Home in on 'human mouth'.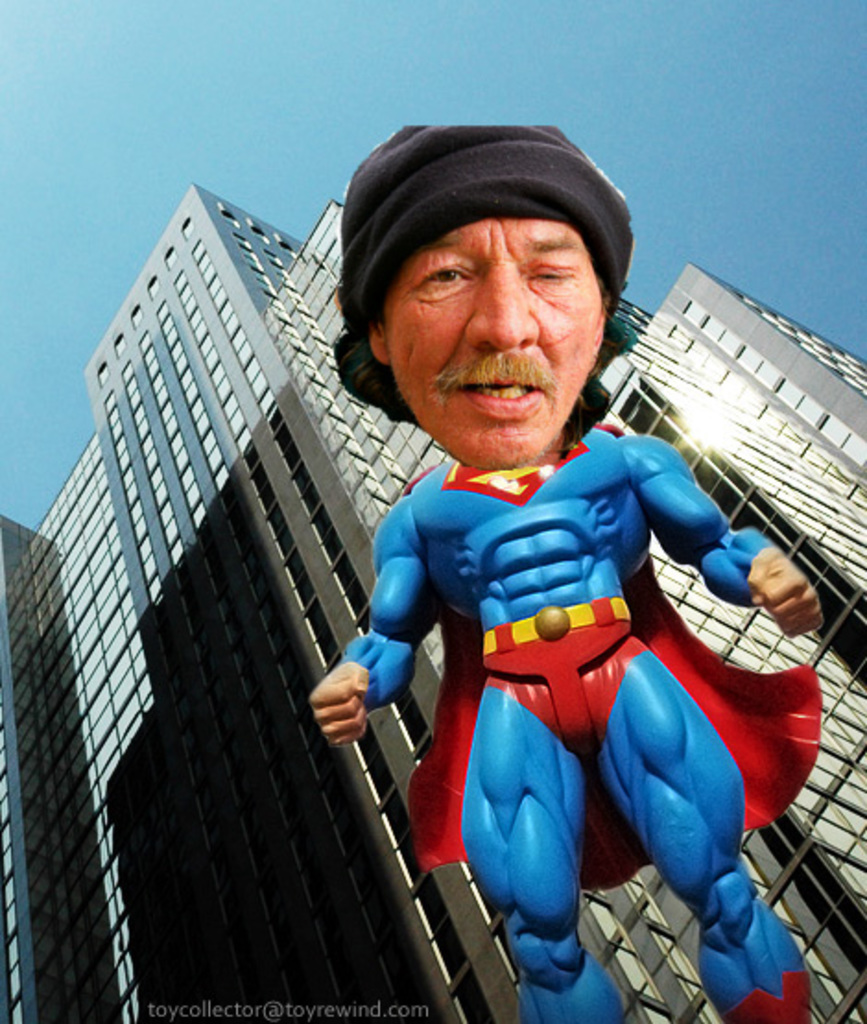
Homed in at [x1=459, y1=382, x2=548, y2=410].
